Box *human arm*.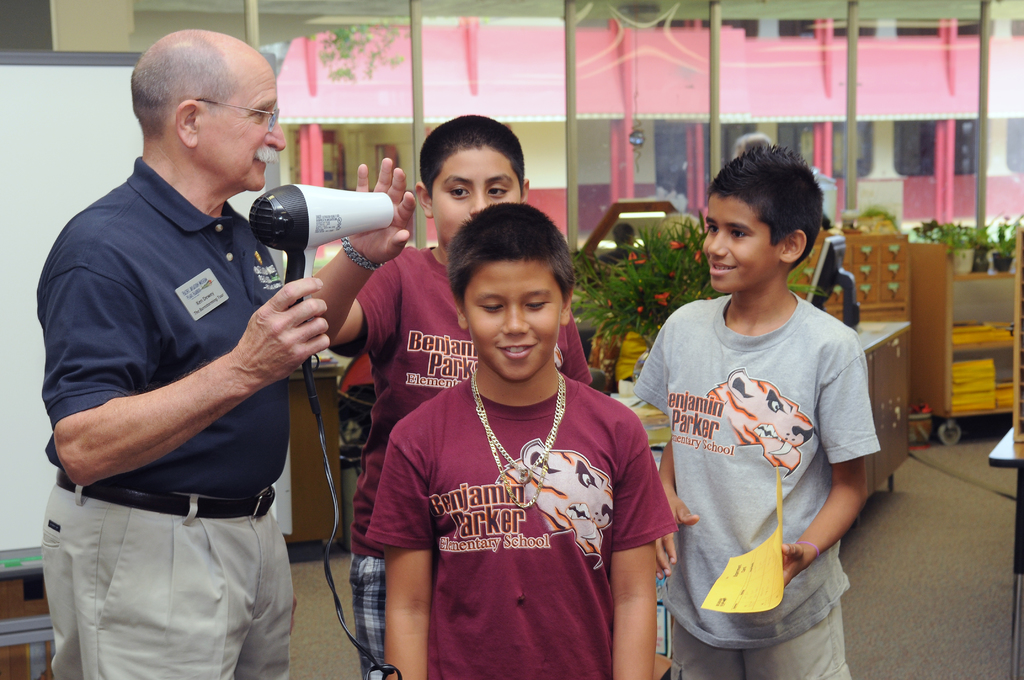
547/314/596/389.
